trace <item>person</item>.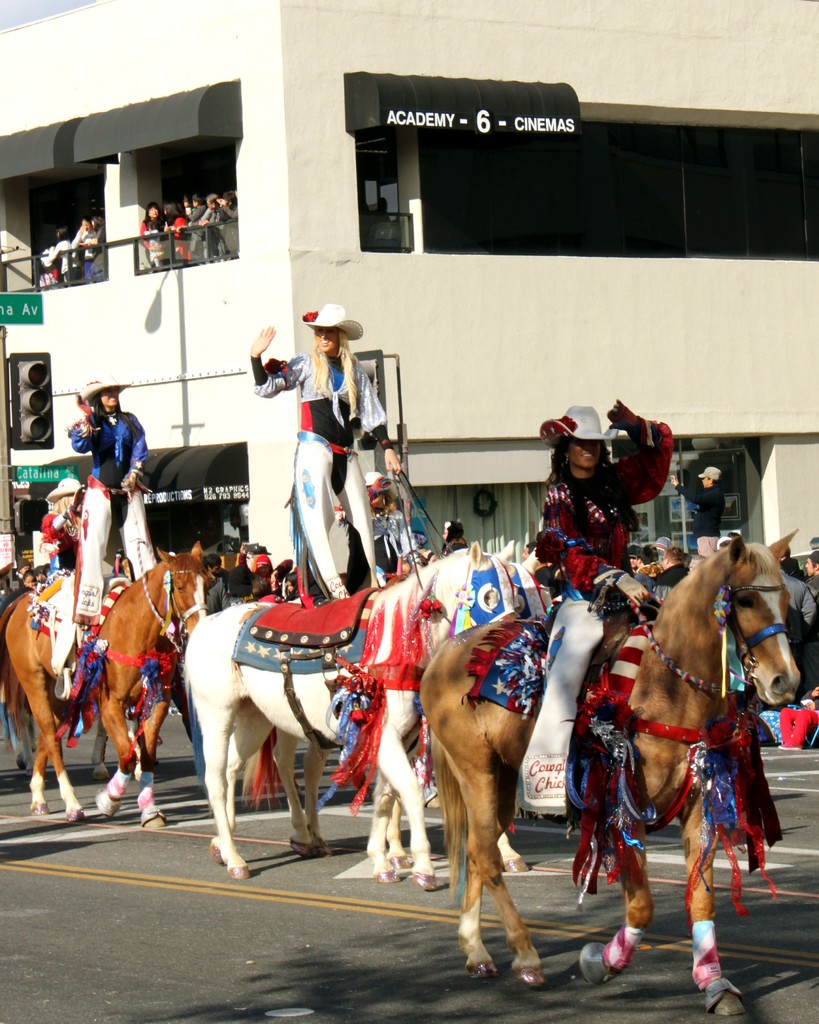
Traced to bbox=(277, 285, 382, 581).
